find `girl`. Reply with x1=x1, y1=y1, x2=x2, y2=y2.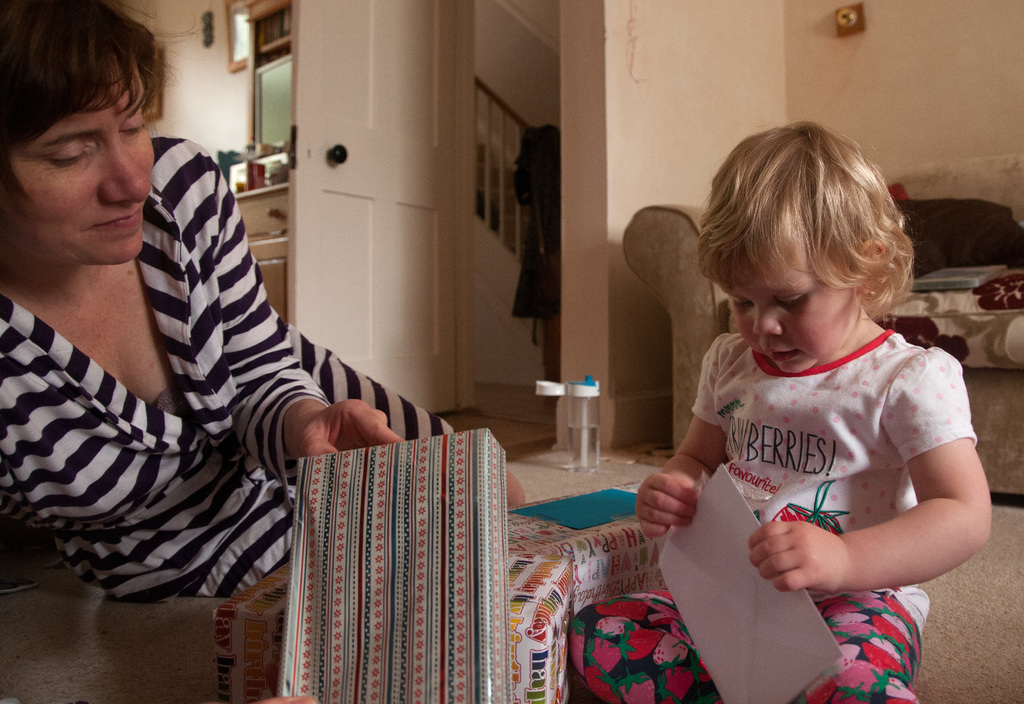
x1=565, y1=117, x2=993, y2=703.
